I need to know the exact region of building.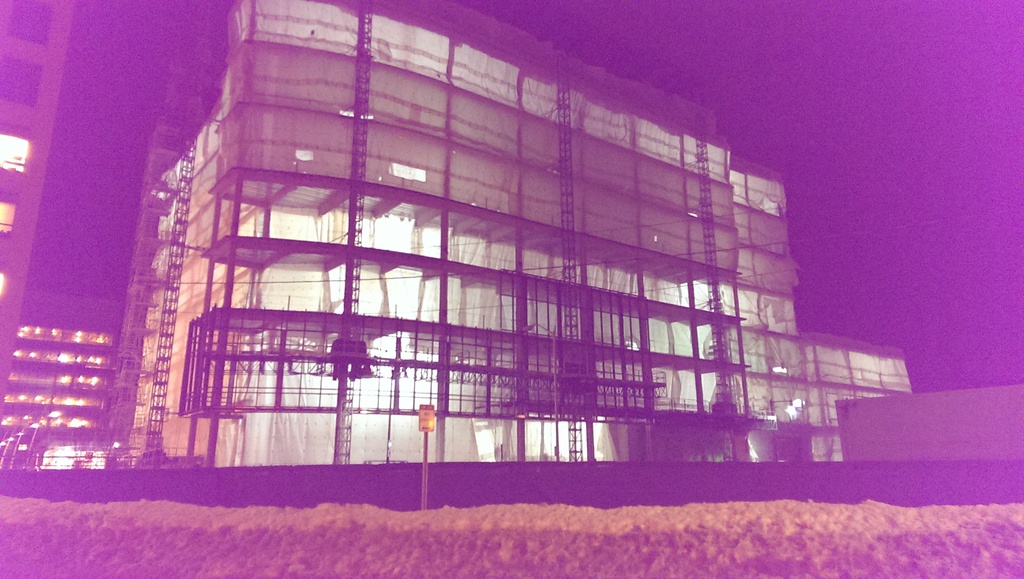
Region: 102:0:913:464.
